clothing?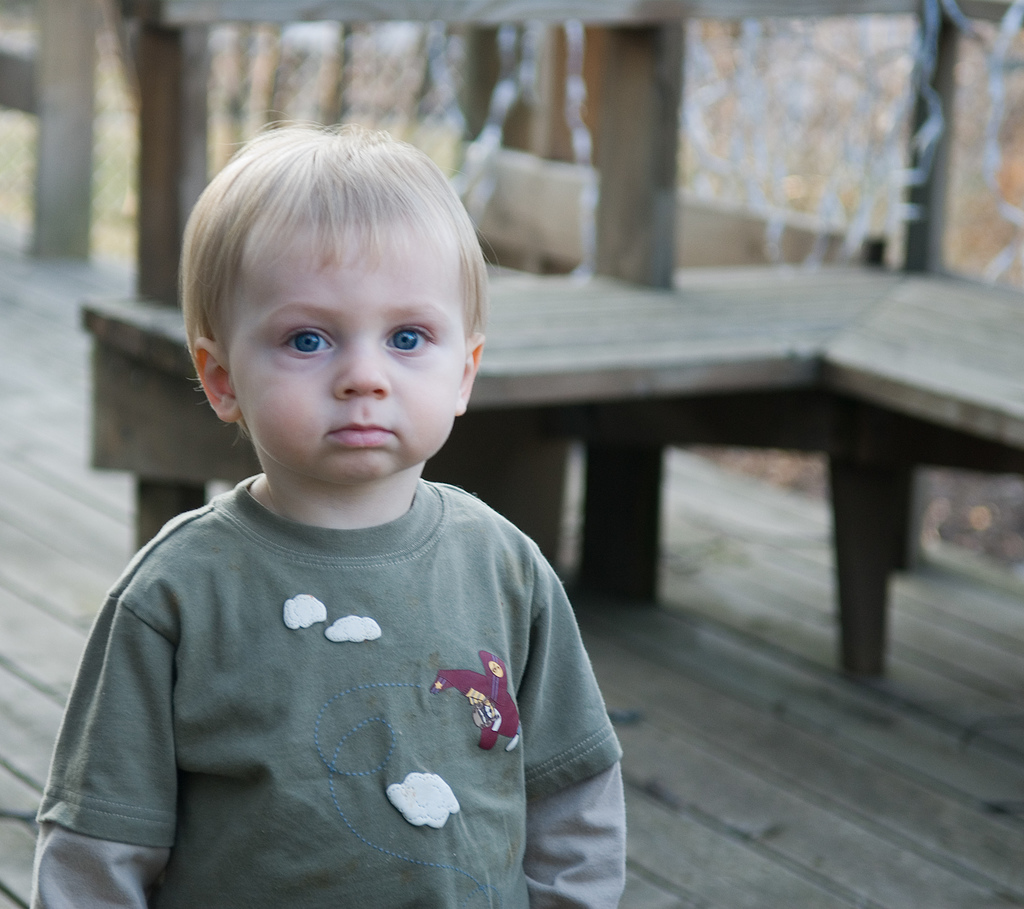
pyautogui.locateOnScreen(35, 412, 632, 888)
